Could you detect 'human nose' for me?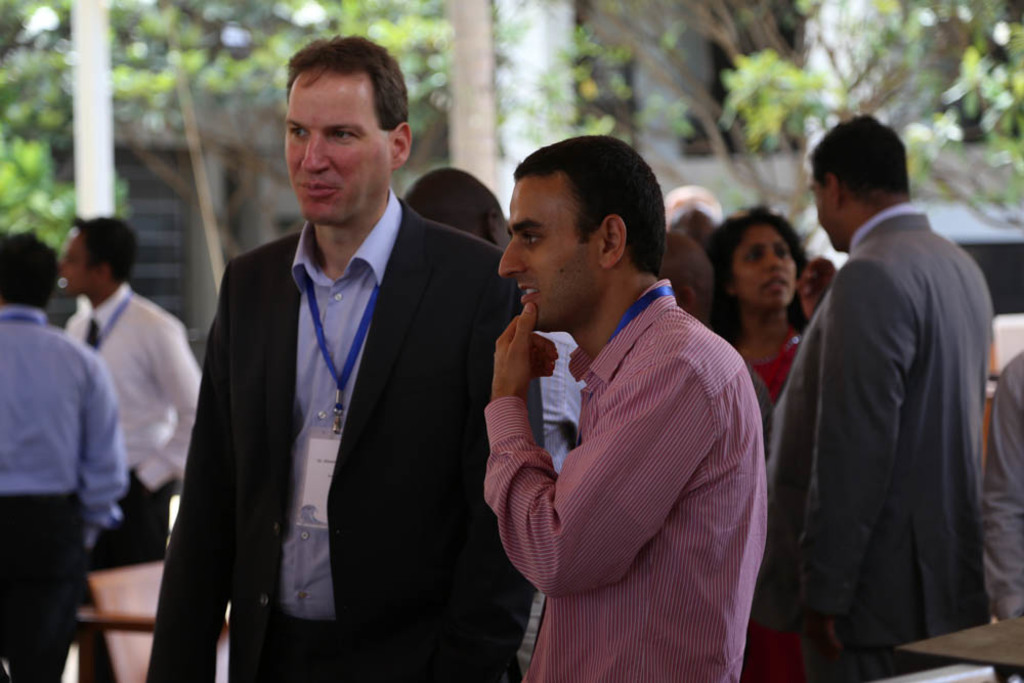
Detection result: x1=762 y1=248 x2=784 y2=270.
